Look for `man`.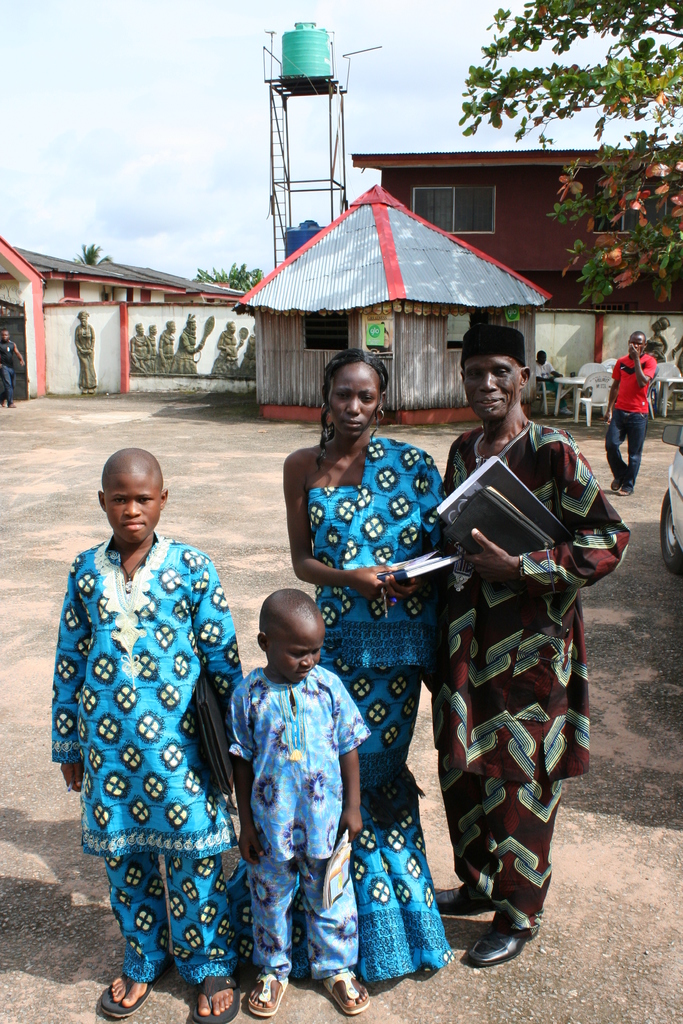
Found: region(597, 330, 655, 492).
